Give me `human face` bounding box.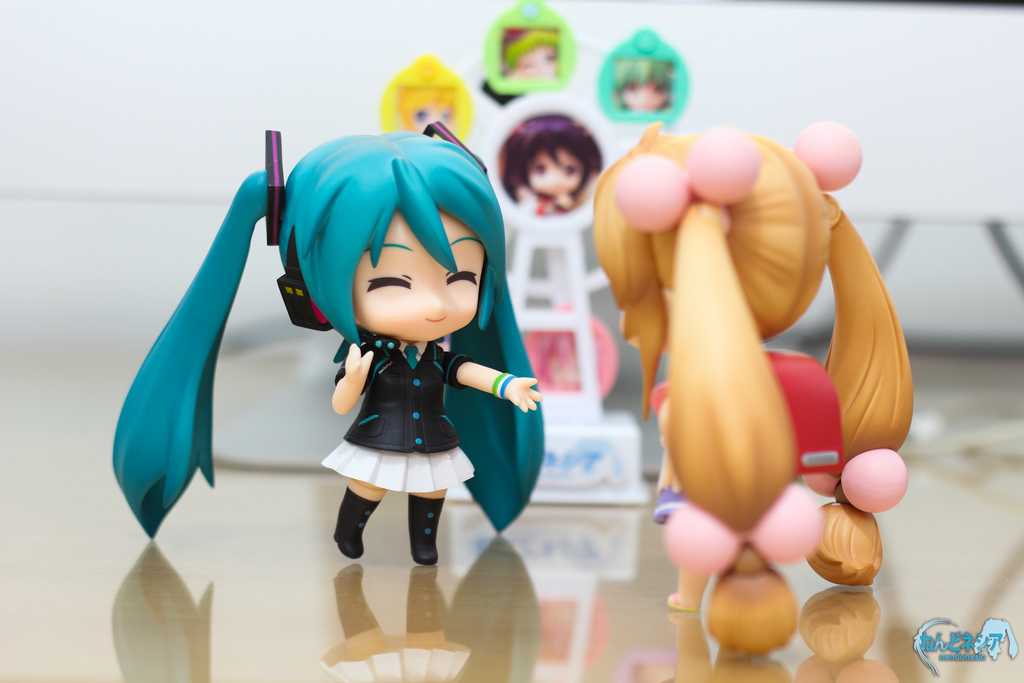
pyautogui.locateOnScreen(355, 209, 486, 344).
